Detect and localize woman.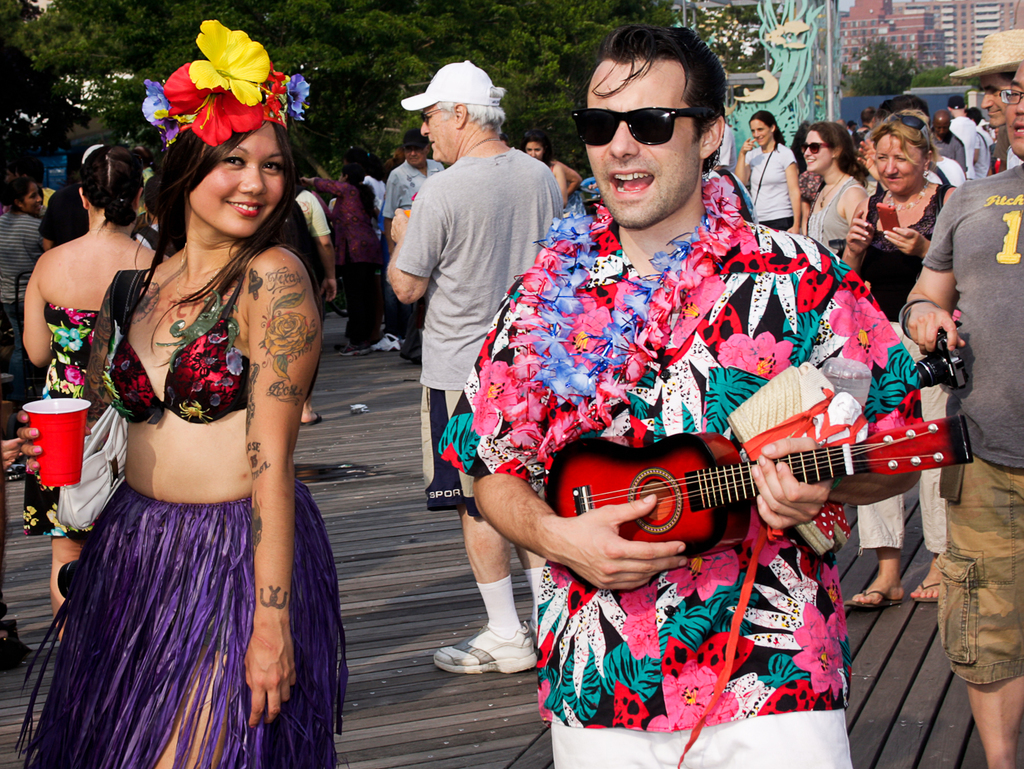
Localized at box=[802, 124, 867, 261].
